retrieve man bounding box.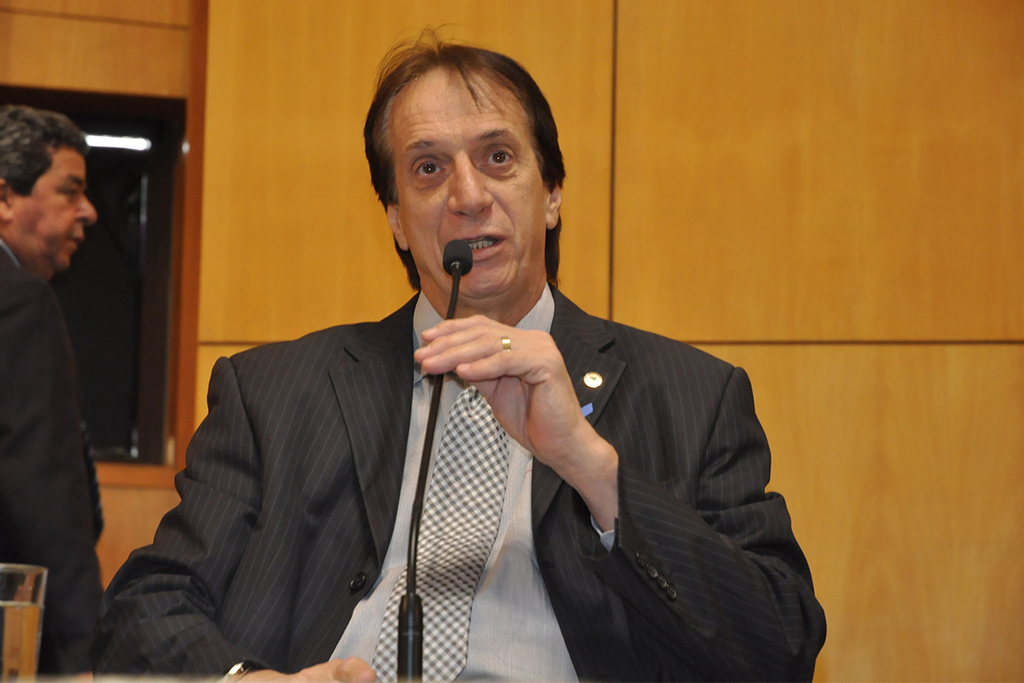
Bounding box: box=[103, 23, 824, 682].
